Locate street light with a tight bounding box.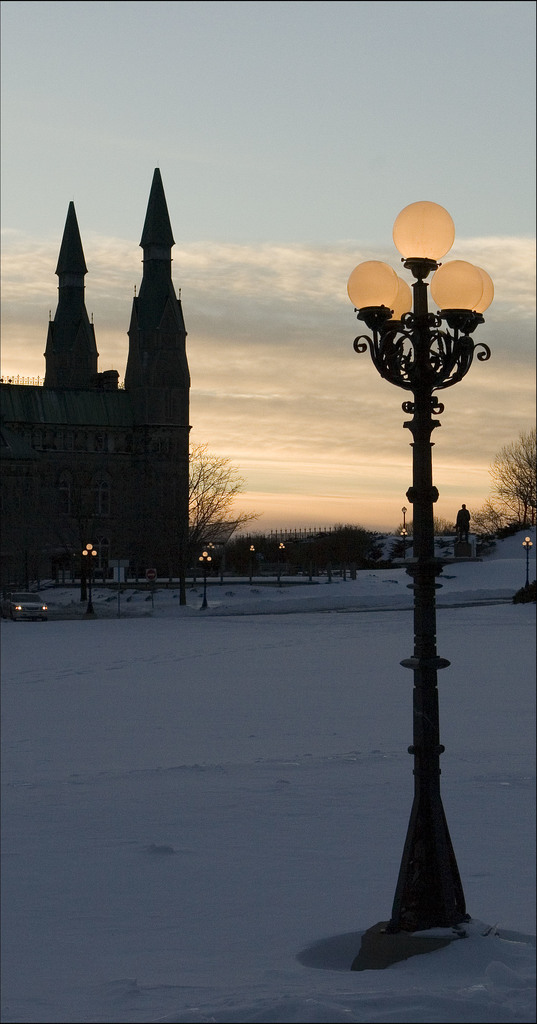
280, 541, 289, 586.
